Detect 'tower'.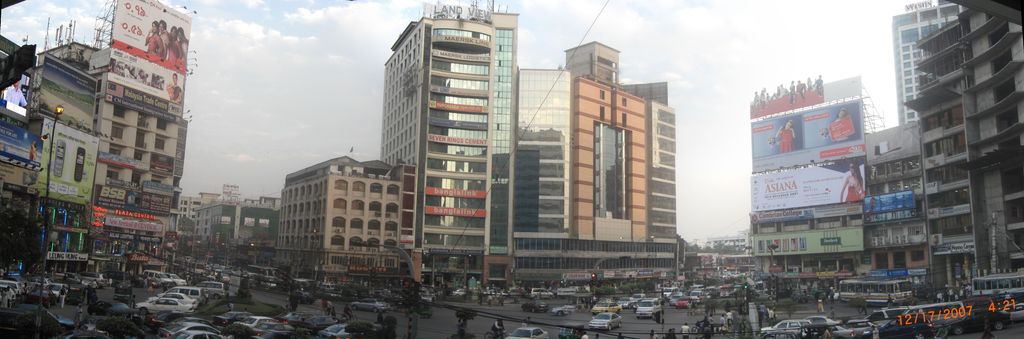
Detected at <box>378,0,520,290</box>.
